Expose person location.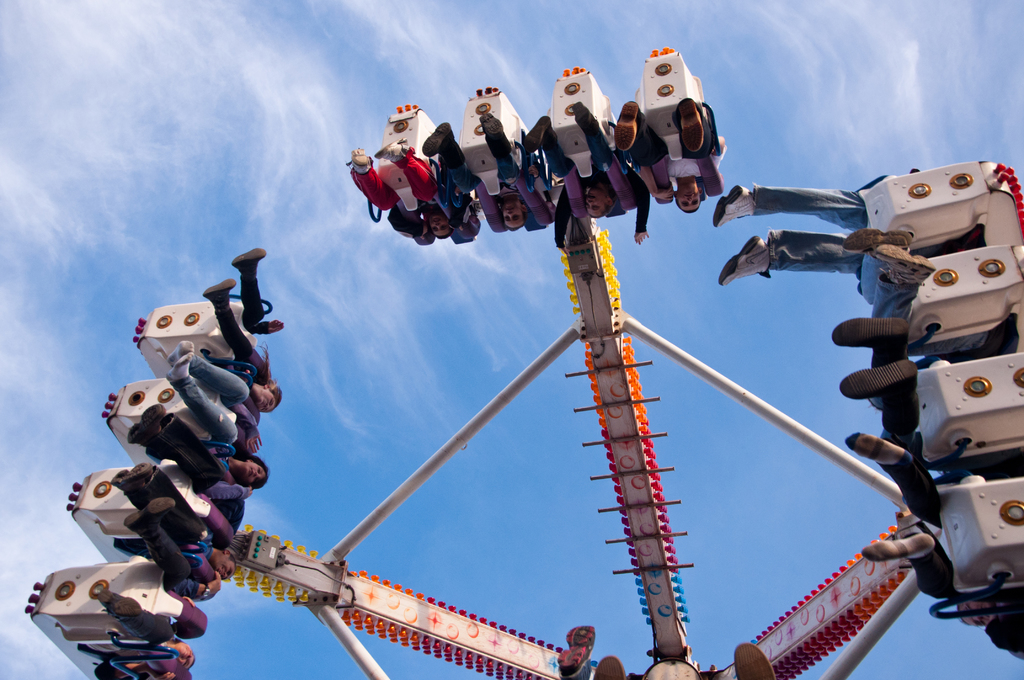
Exposed at bbox=[82, 495, 203, 679].
